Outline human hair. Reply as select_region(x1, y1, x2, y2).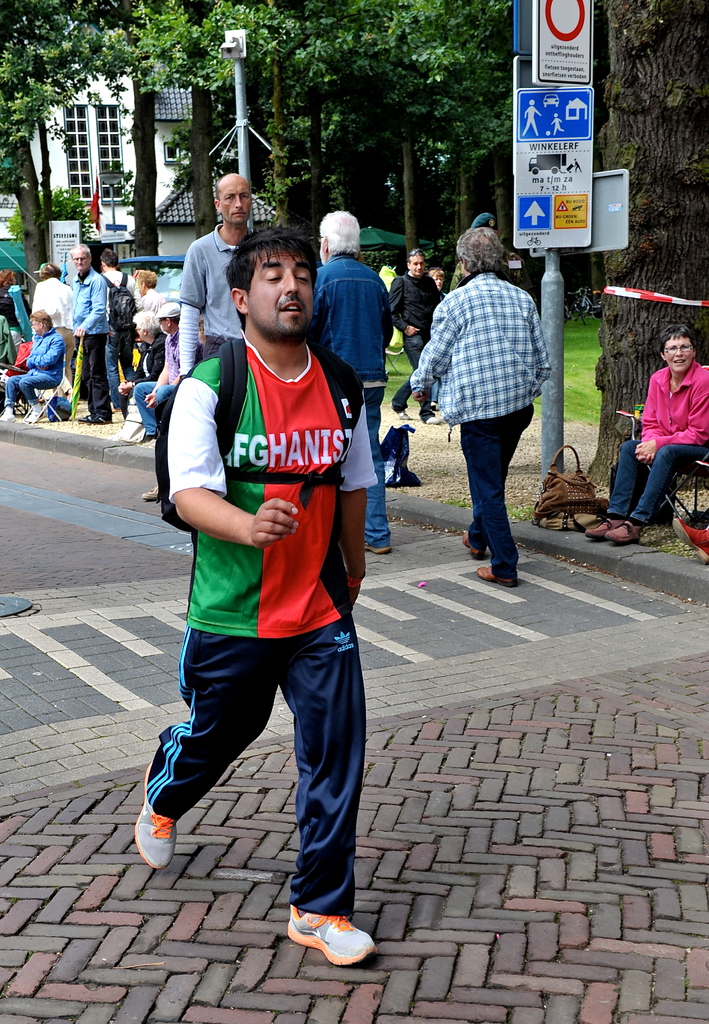
select_region(39, 263, 64, 280).
